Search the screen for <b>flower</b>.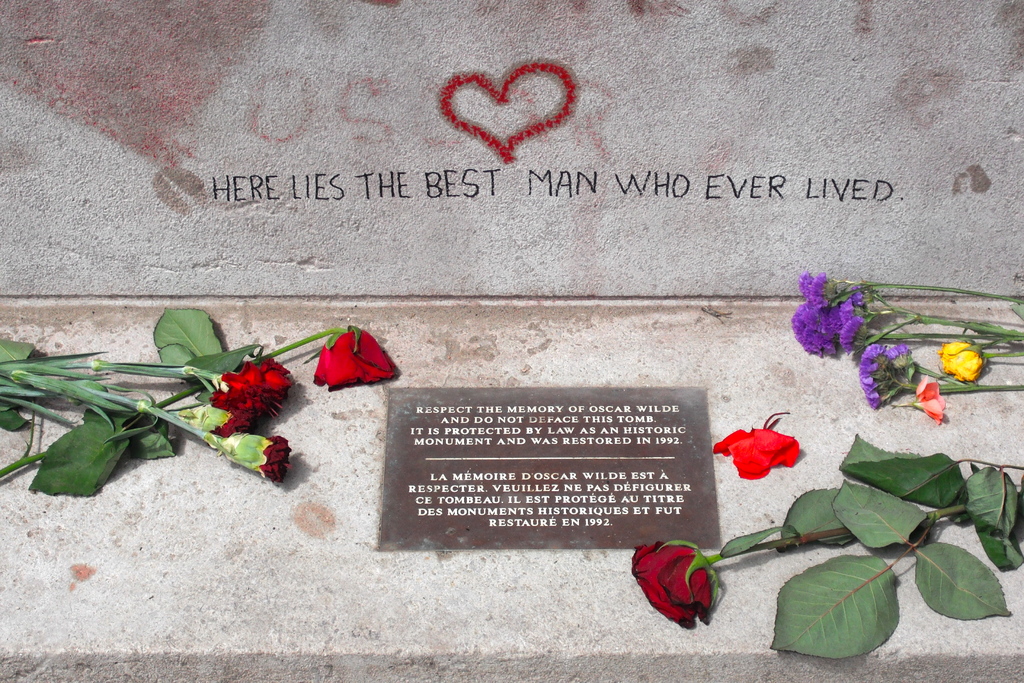
Found at <bbox>261, 431, 294, 486</bbox>.
